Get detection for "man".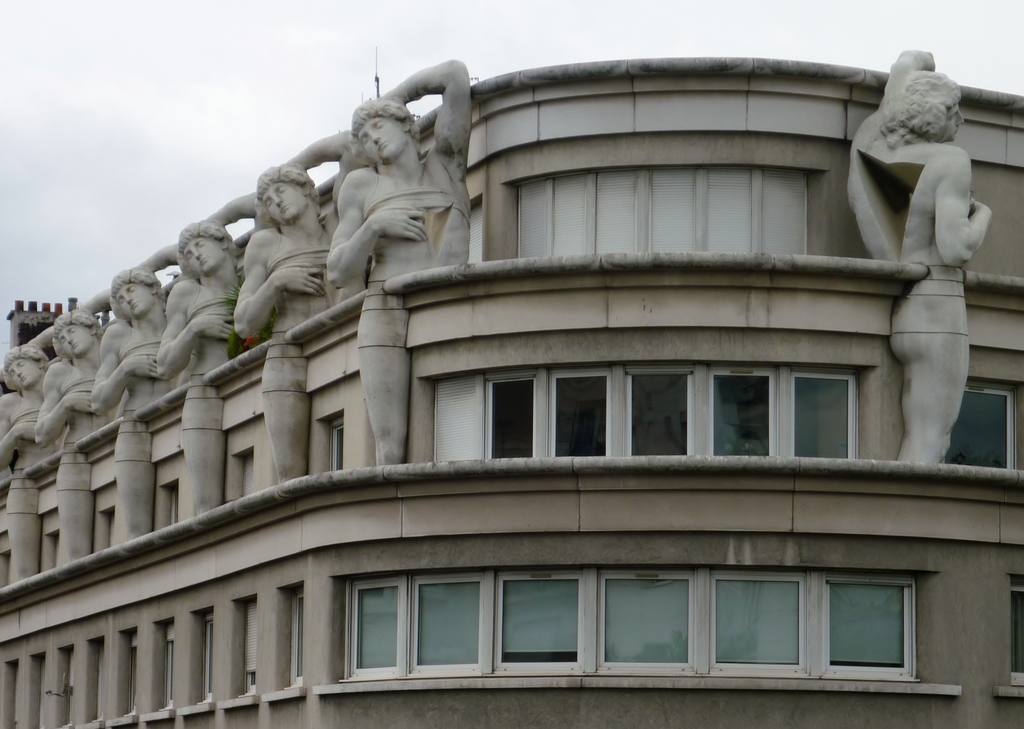
Detection: bbox=[85, 246, 204, 534].
